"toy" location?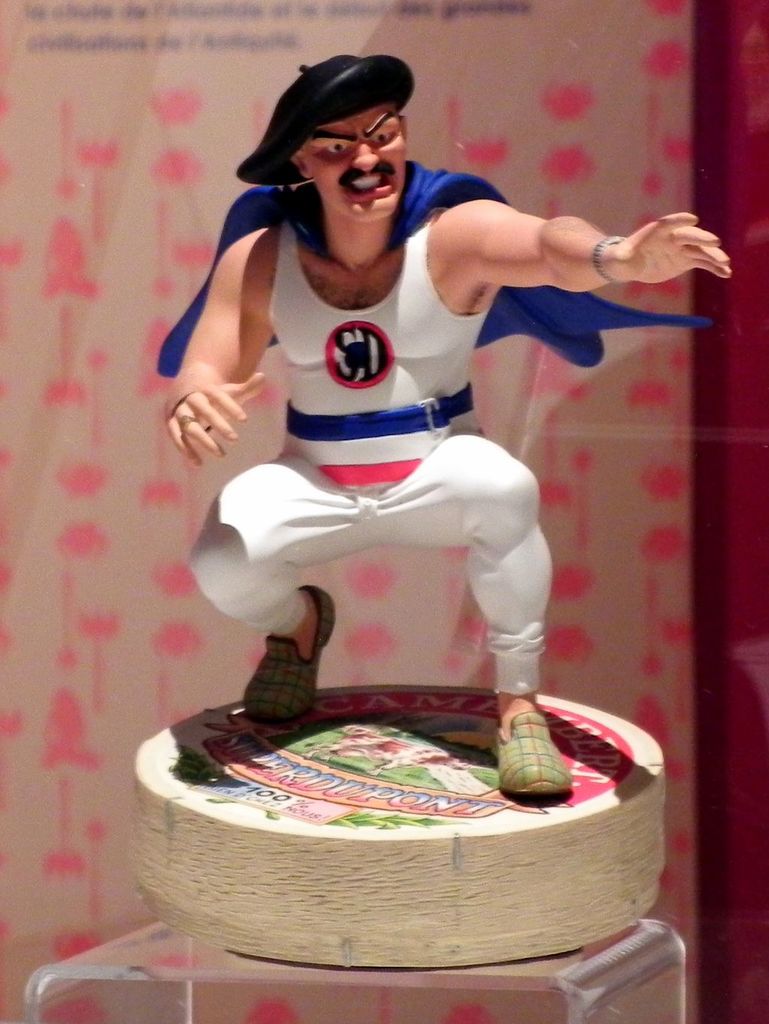
<bbox>139, 53, 734, 799</bbox>
